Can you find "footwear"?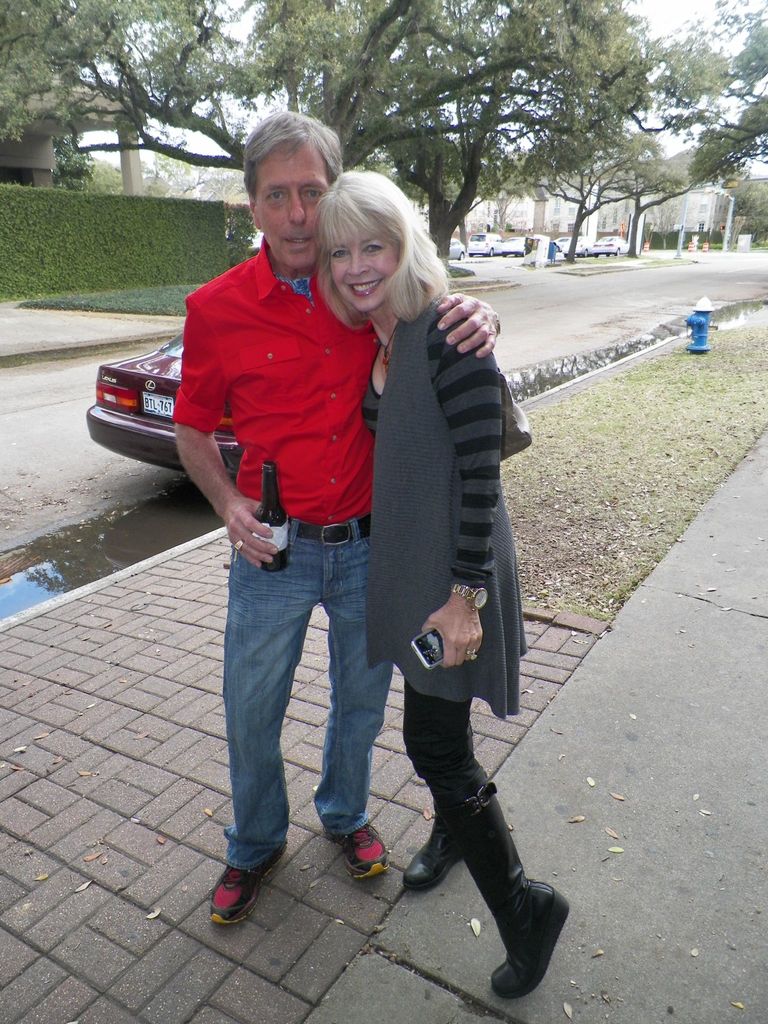
Yes, bounding box: [left=401, top=814, right=466, bottom=891].
